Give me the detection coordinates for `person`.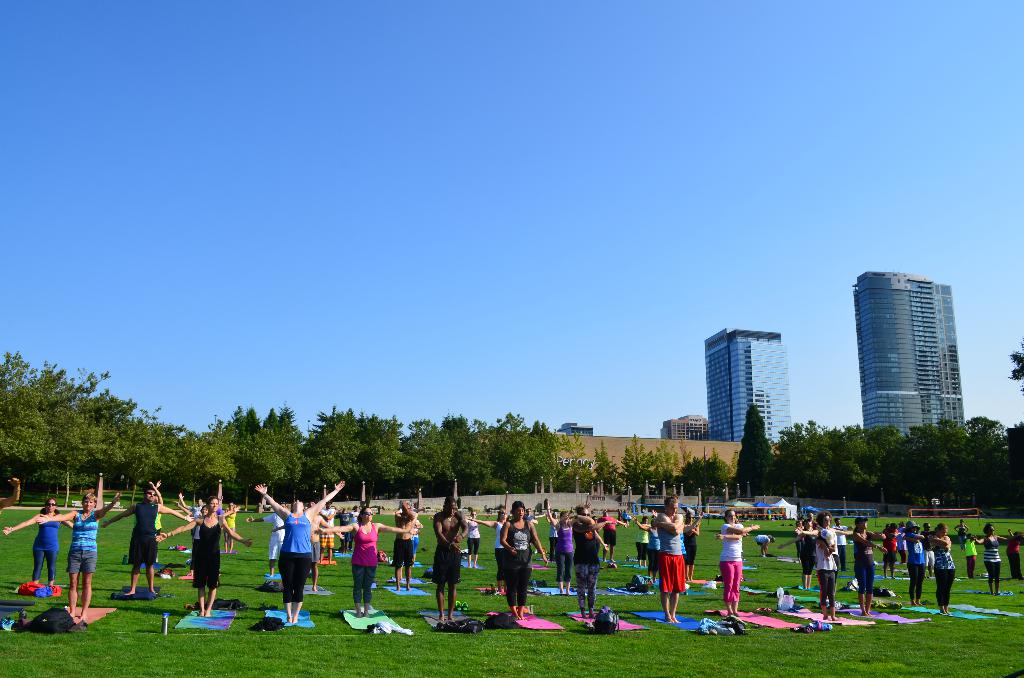
486 504 511 566.
